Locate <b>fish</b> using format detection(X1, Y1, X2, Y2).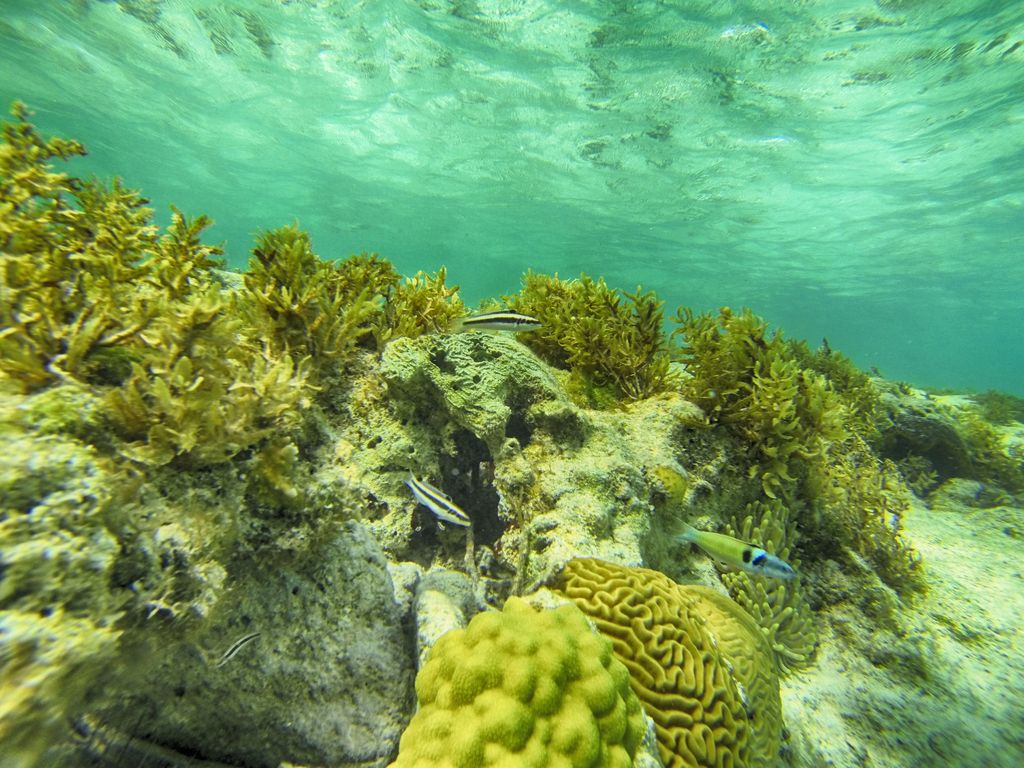
detection(447, 305, 544, 332).
